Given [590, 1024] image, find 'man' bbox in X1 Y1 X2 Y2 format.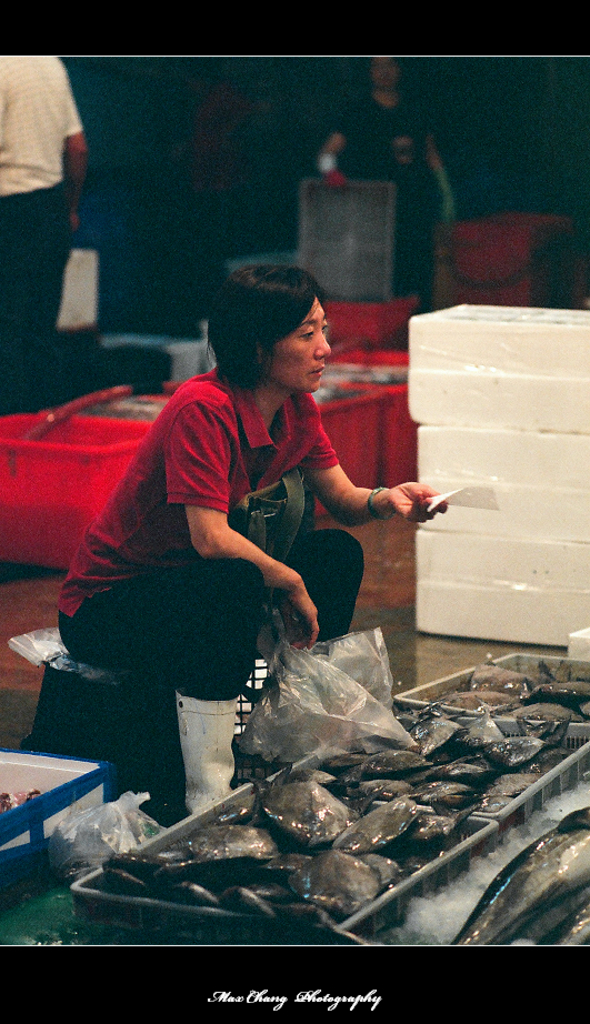
317 57 456 314.
